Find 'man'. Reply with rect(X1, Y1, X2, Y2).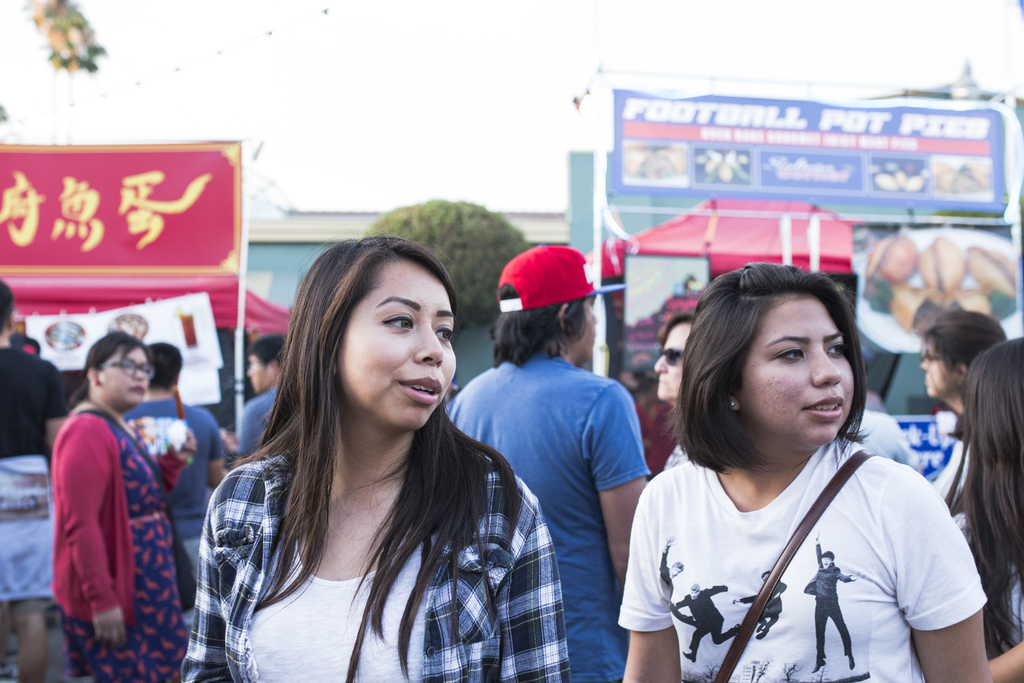
rect(221, 333, 285, 473).
